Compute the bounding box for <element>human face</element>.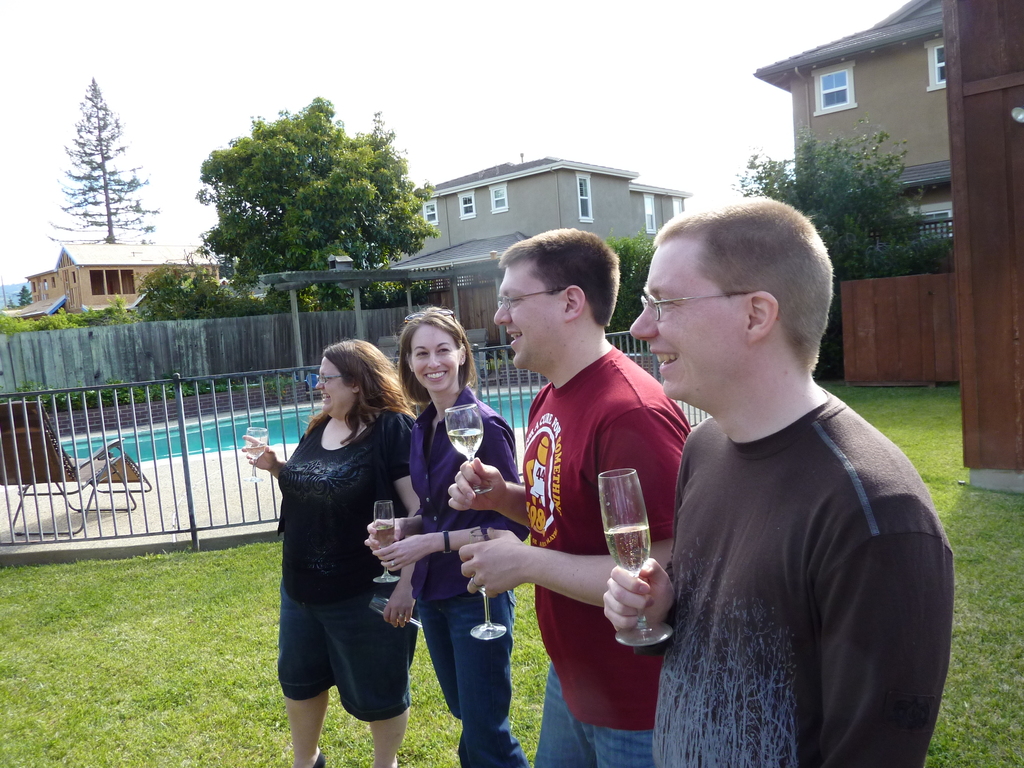
<region>410, 323, 457, 390</region>.
